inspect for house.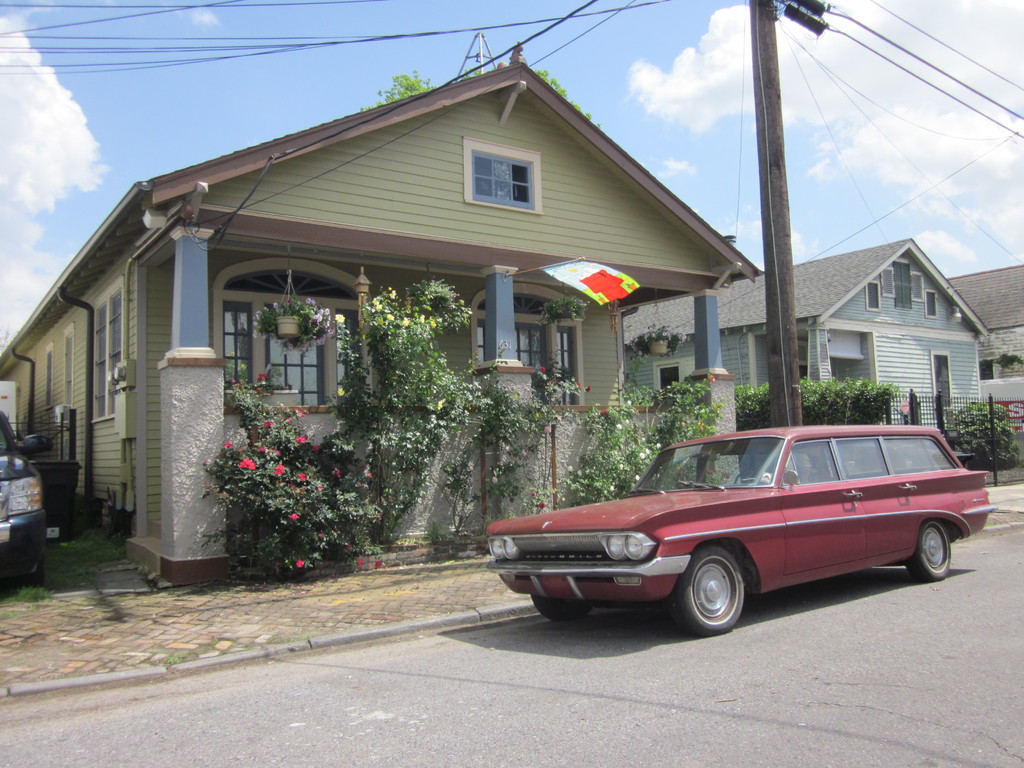
Inspection: (622, 230, 1005, 474).
